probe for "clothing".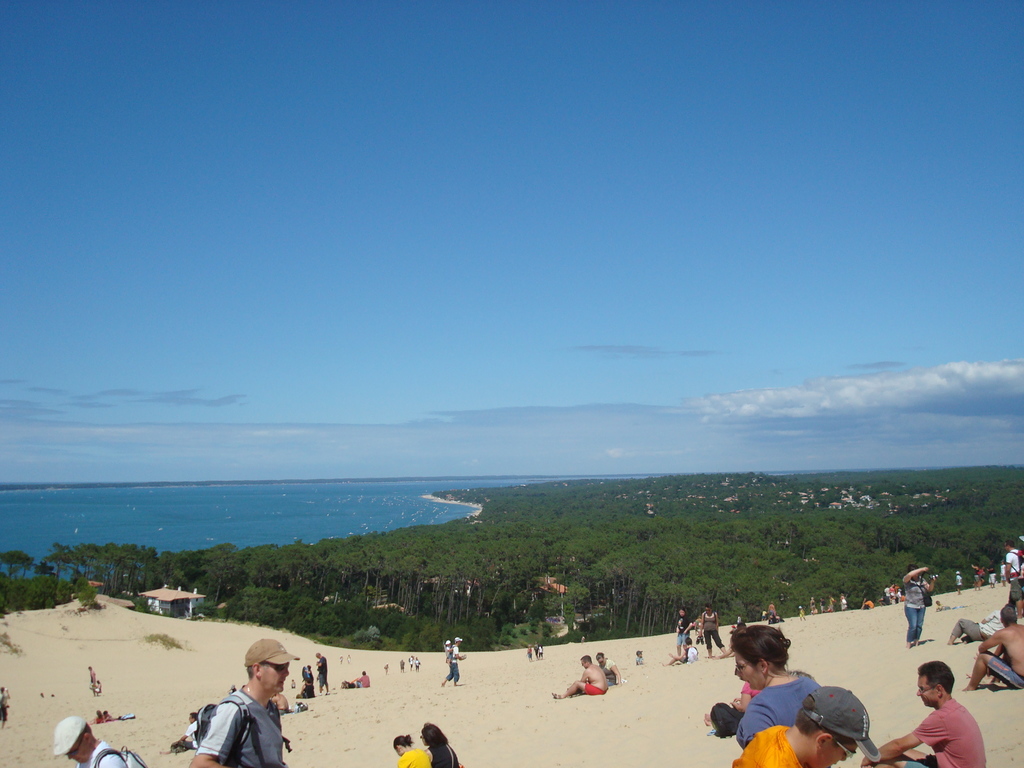
Probe result: 988/565/996/584.
